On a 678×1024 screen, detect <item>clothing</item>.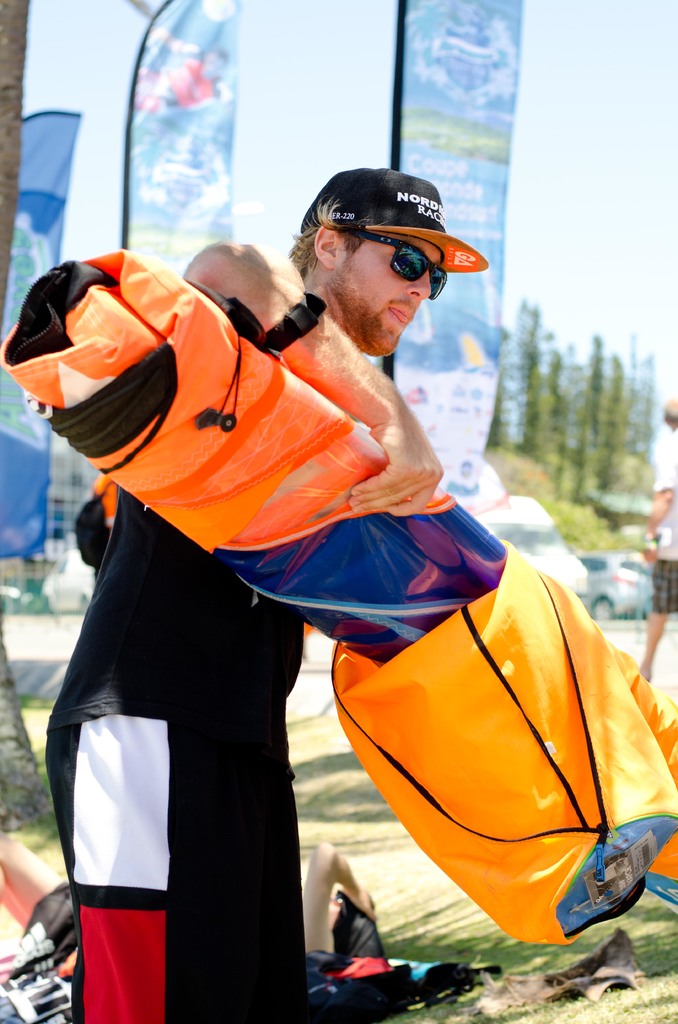
box=[652, 426, 677, 610].
